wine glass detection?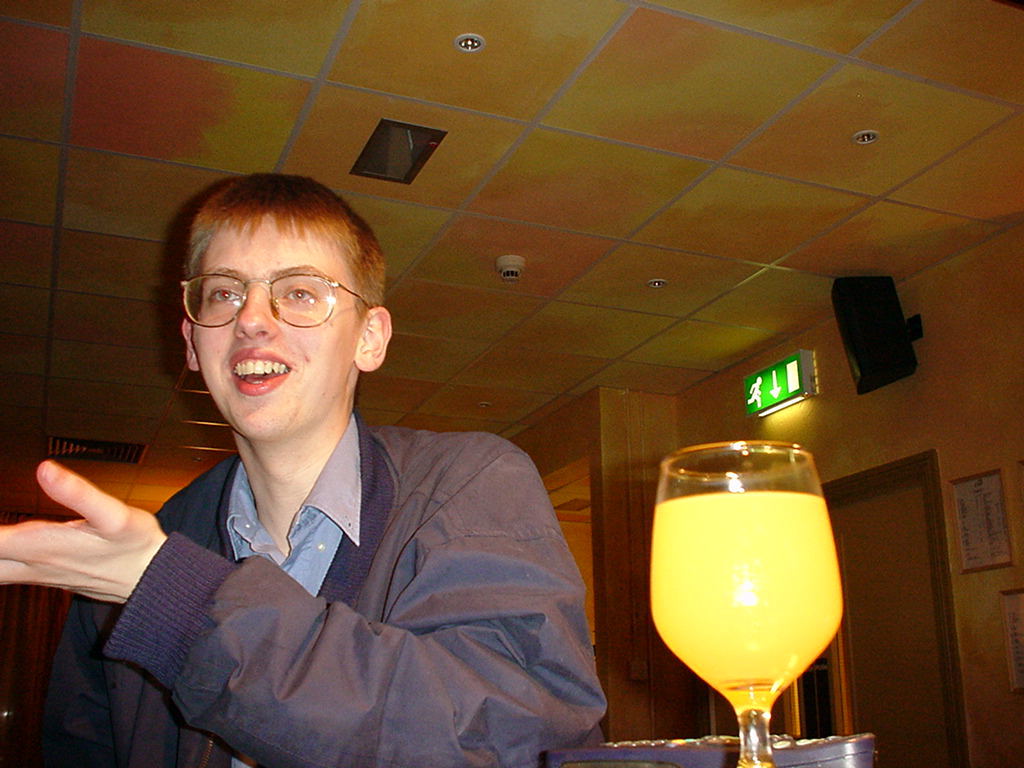
detection(649, 438, 838, 767)
